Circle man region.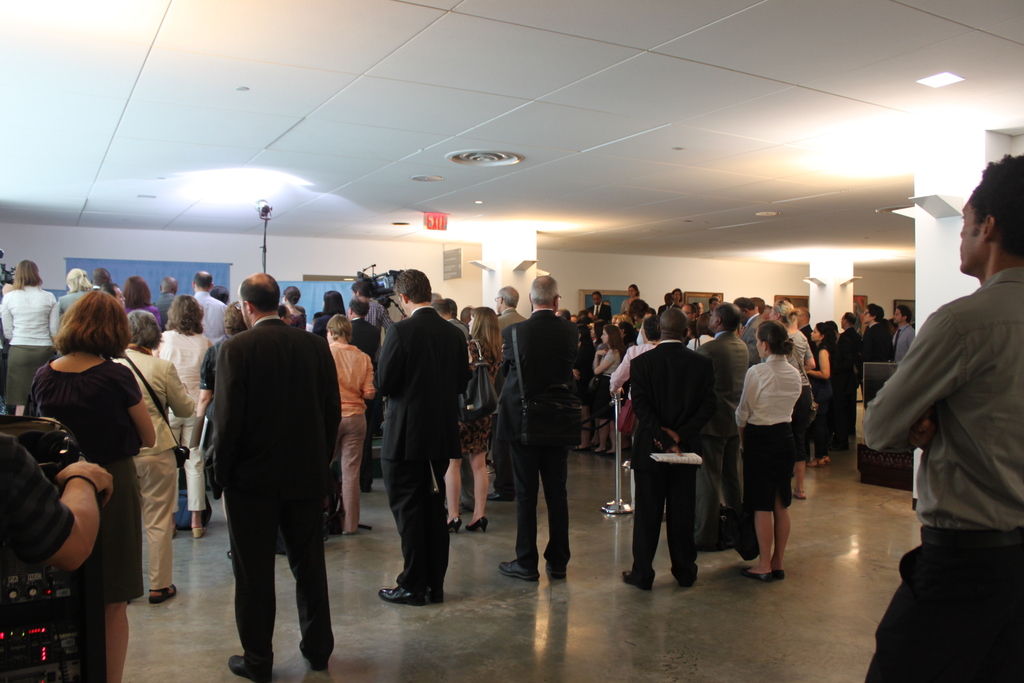
Region: box=[852, 144, 1023, 682].
